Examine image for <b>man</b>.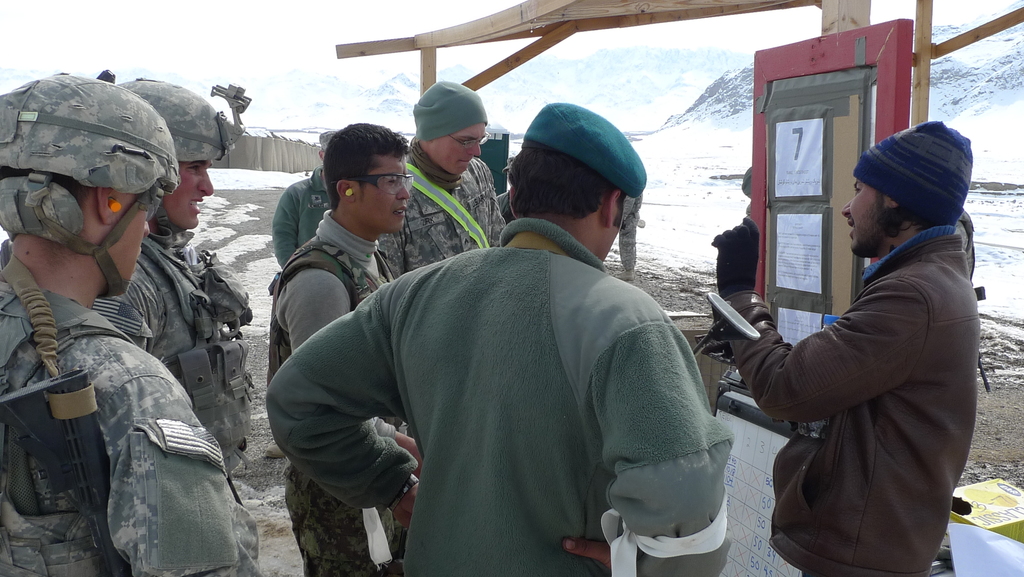
Examination result: x1=0, y1=71, x2=268, y2=576.
